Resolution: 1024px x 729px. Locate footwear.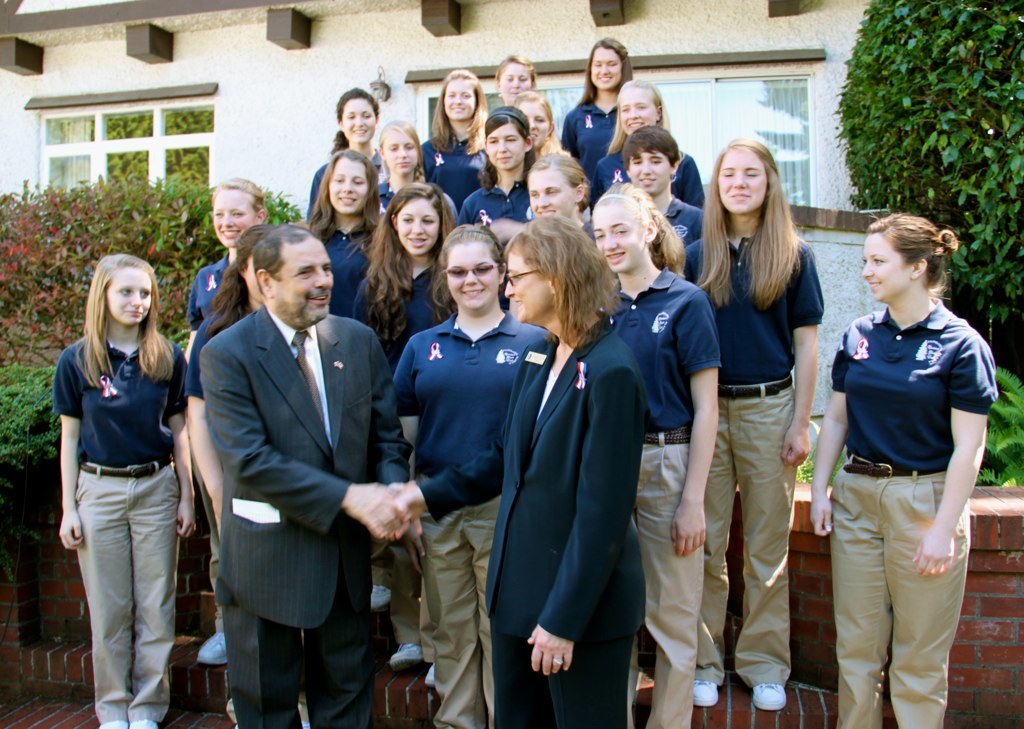
423 658 440 692.
